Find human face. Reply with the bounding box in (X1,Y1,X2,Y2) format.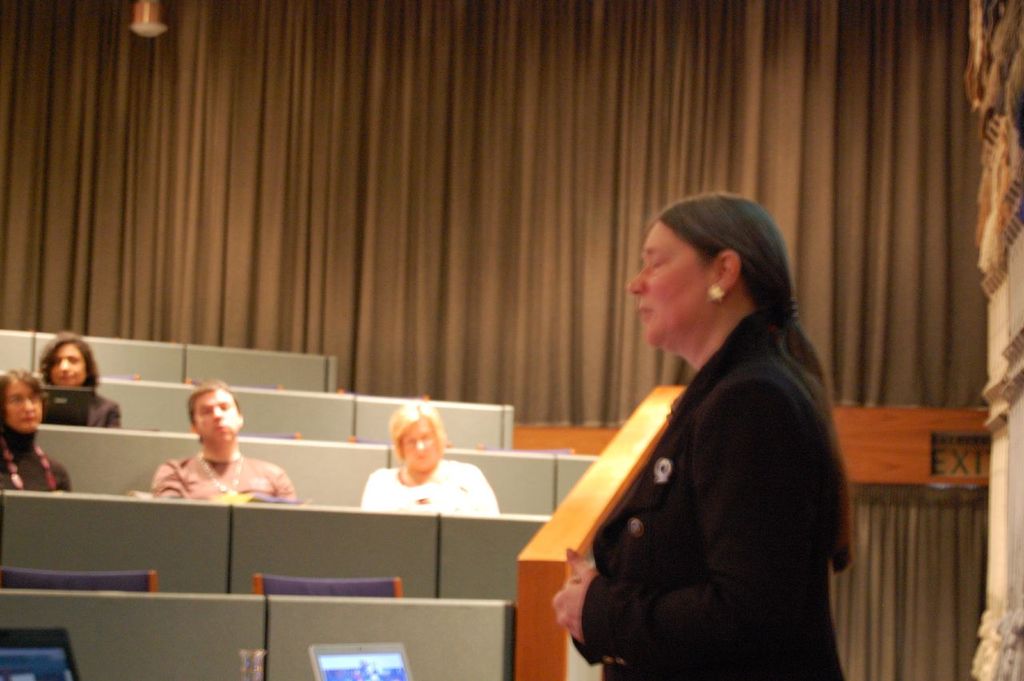
(200,389,241,443).
